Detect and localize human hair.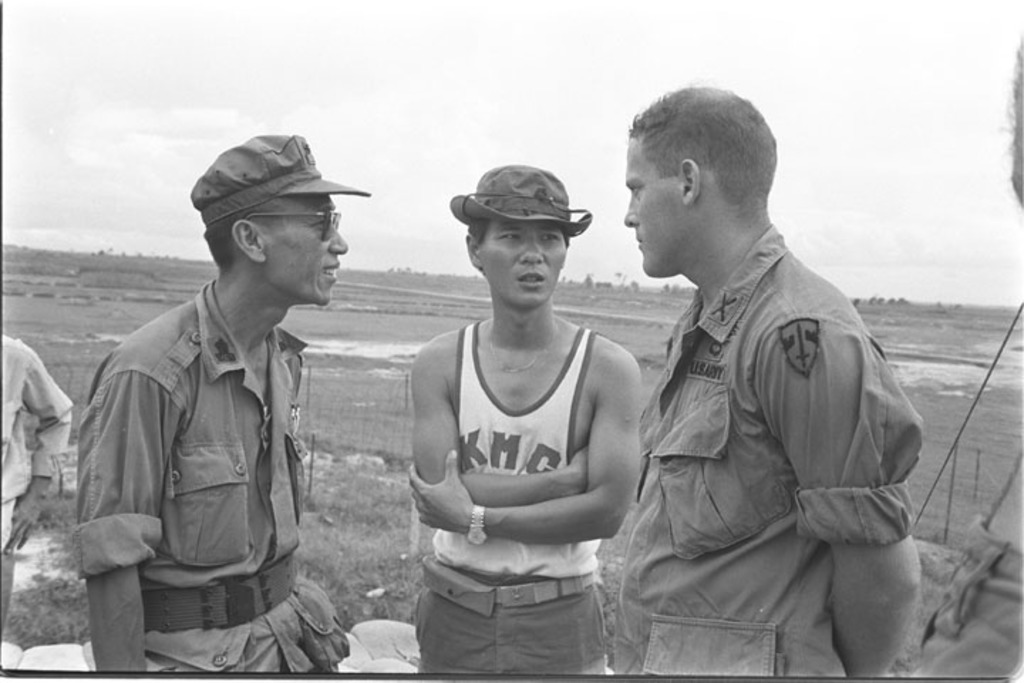
Localized at detection(469, 216, 492, 236).
